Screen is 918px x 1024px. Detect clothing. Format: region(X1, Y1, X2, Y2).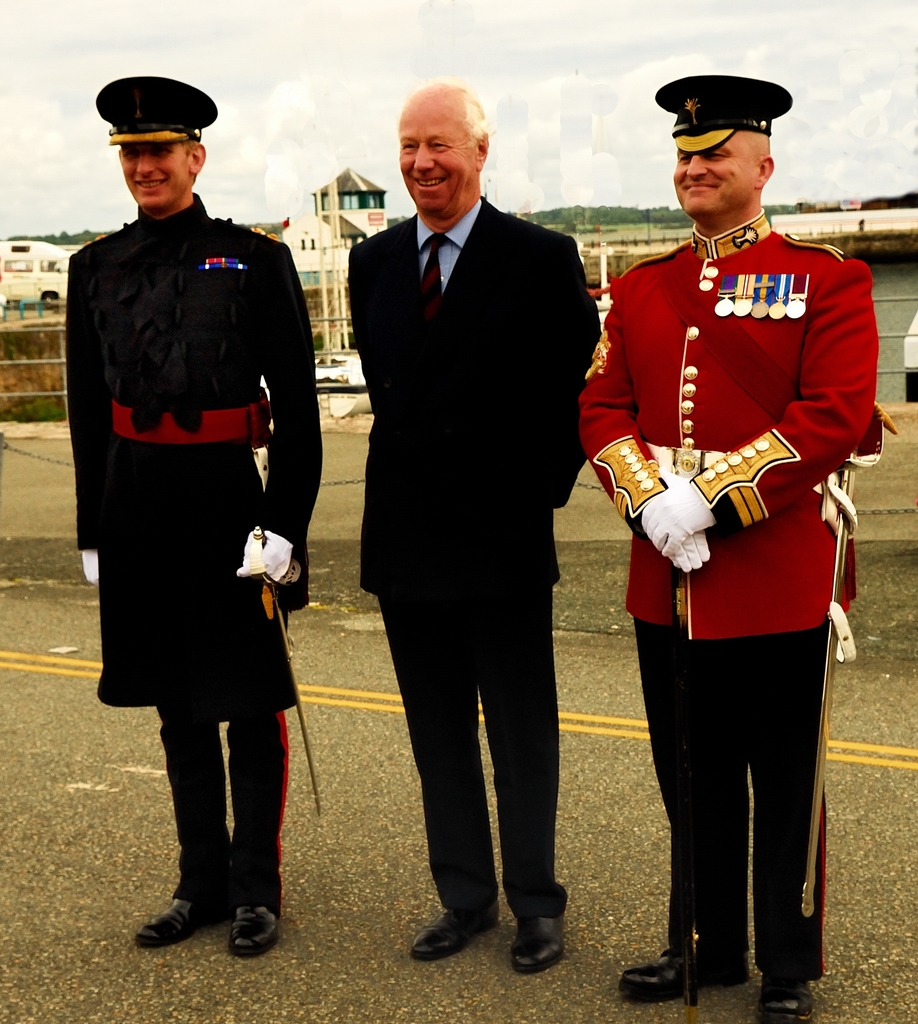
region(67, 190, 325, 922).
